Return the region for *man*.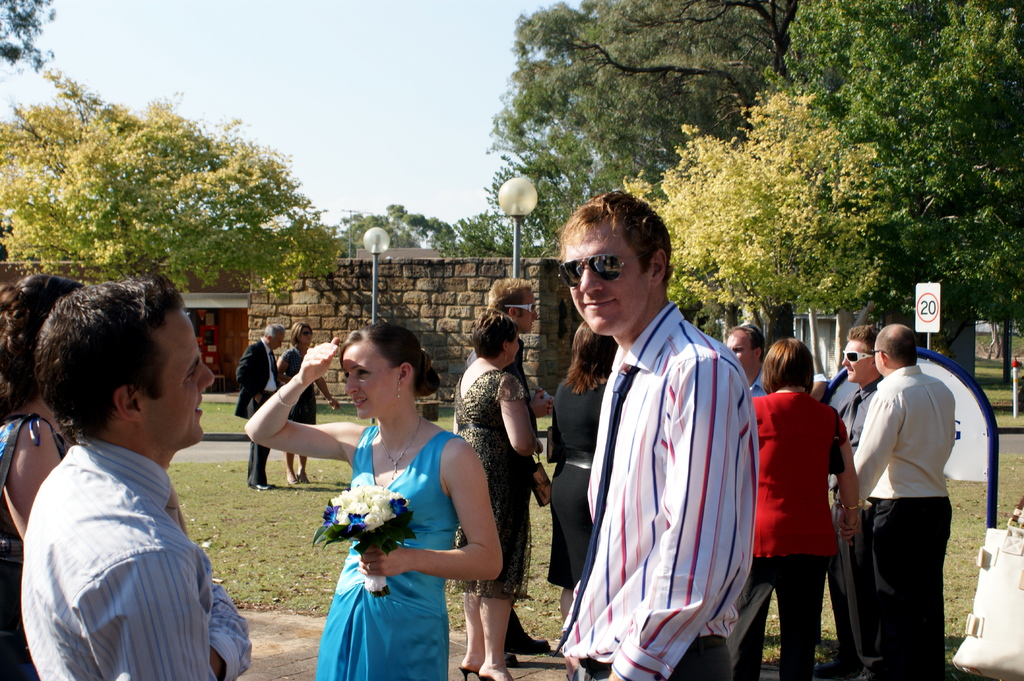
(718, 330, 801, 680).
